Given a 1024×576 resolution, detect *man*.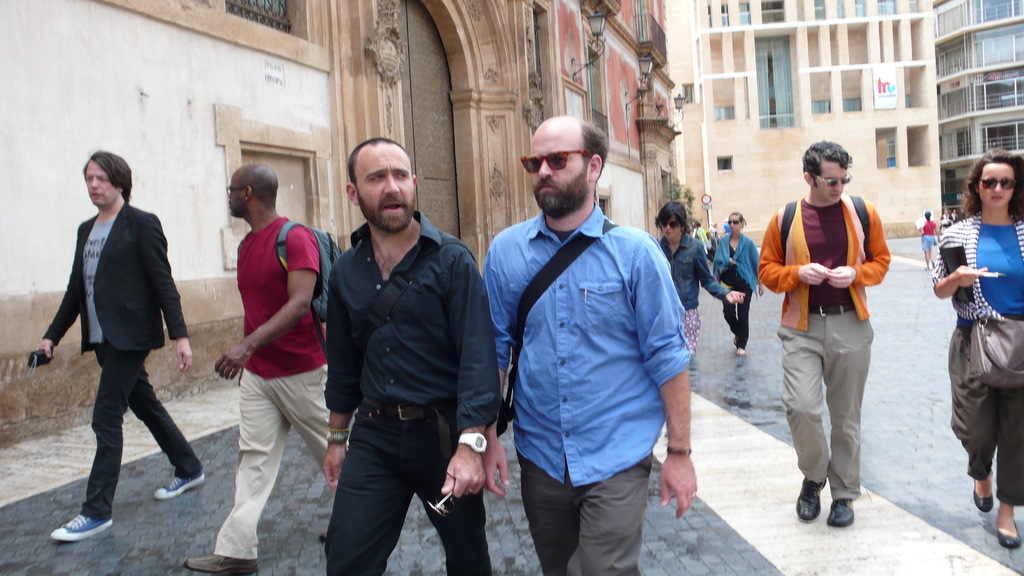
20/148/204/552.
